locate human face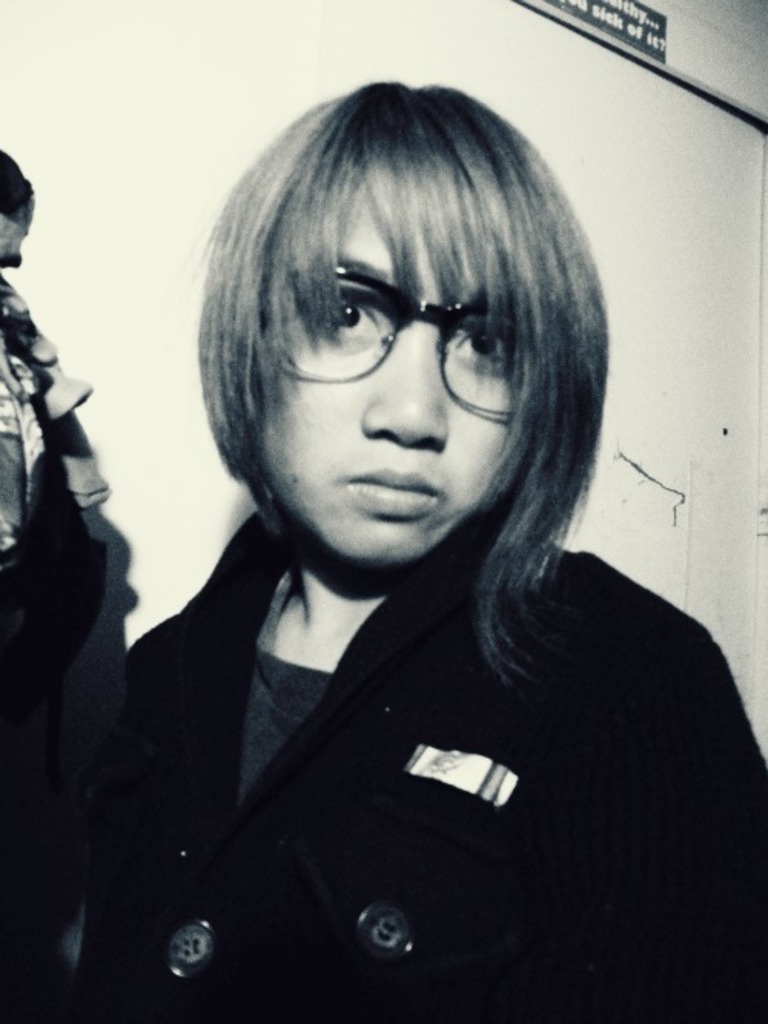
crop(255, 203, 524, 570)
